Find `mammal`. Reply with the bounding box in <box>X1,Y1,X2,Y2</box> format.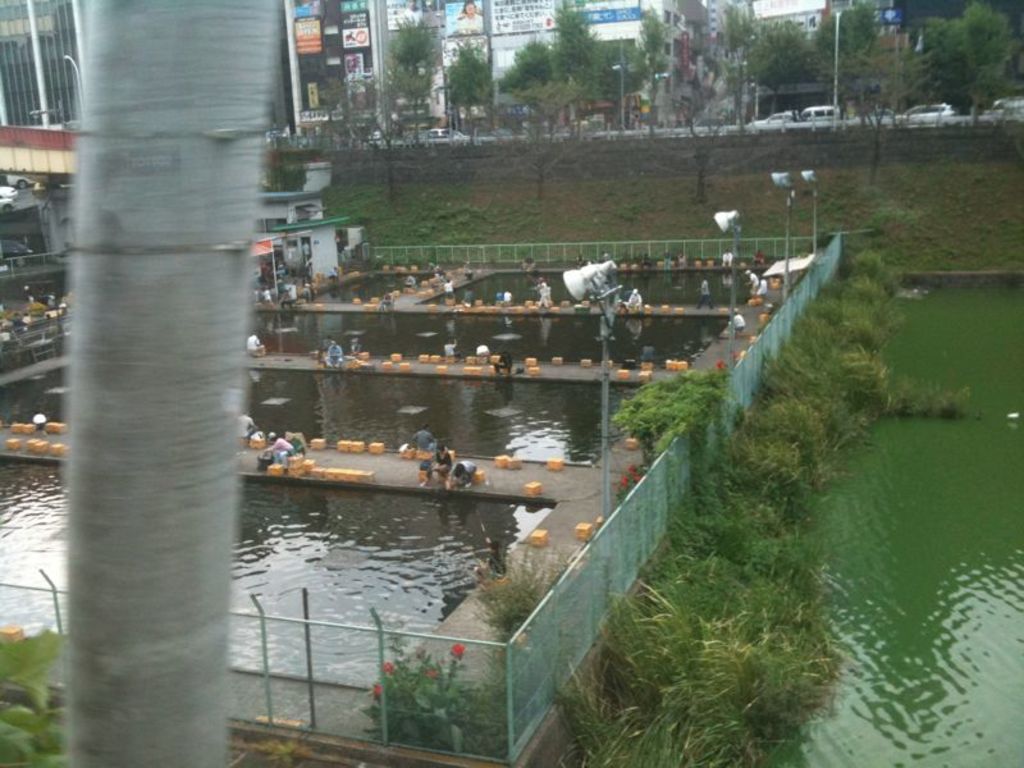
<box>503,289,511,300</box>.
